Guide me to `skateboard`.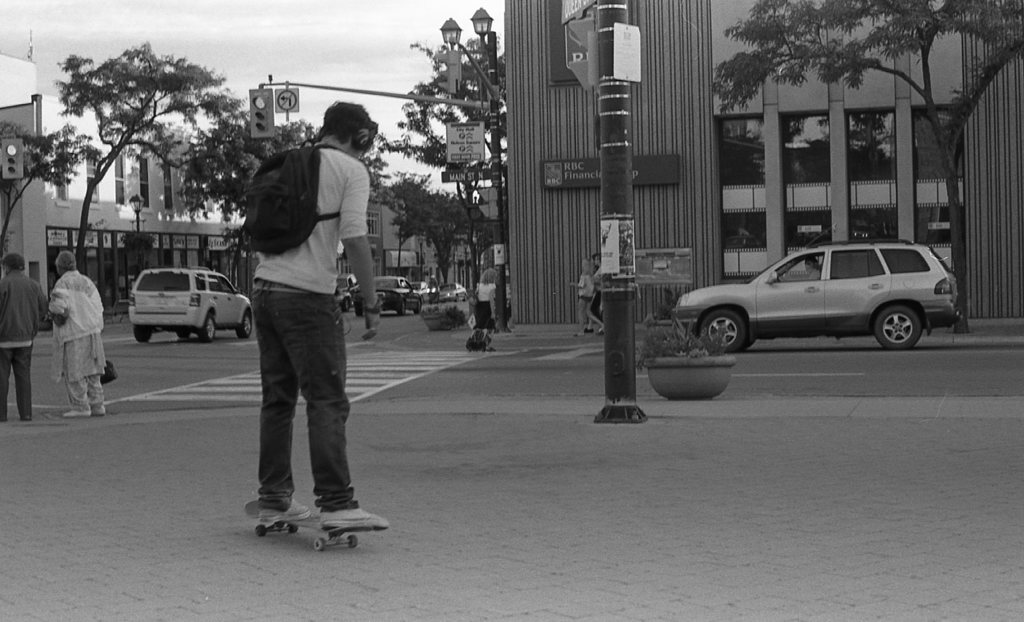
Guidance: l=242, t=500, r=374, b=552.
